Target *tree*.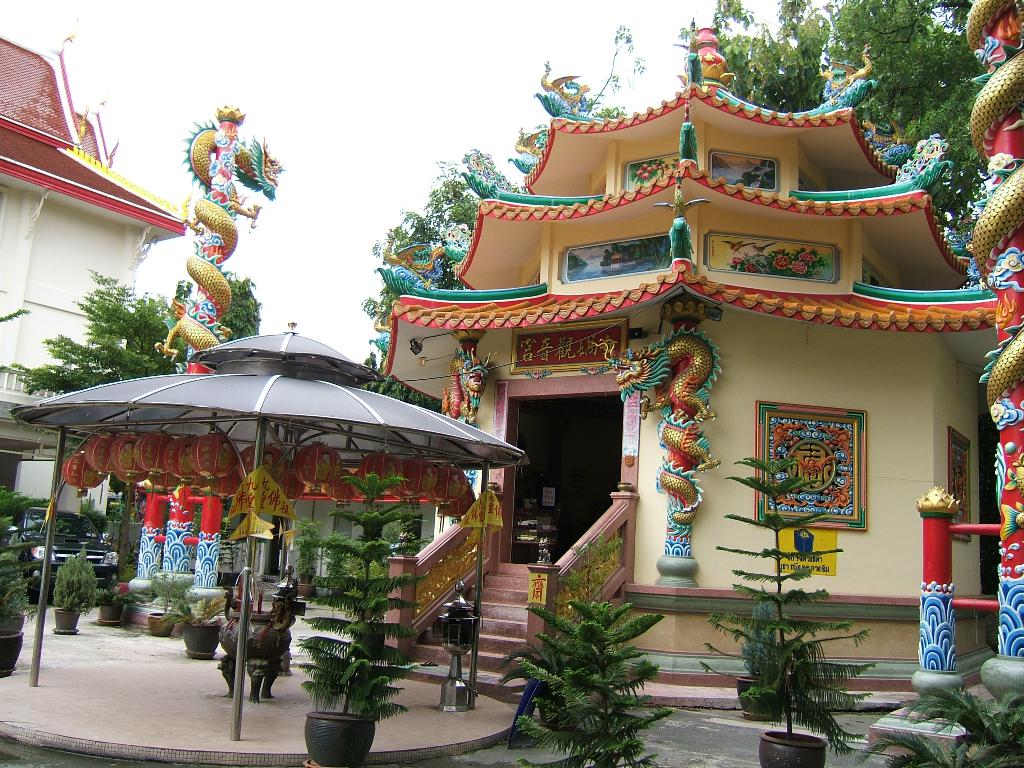
Target region: box=[8, 262, 188, 580].
